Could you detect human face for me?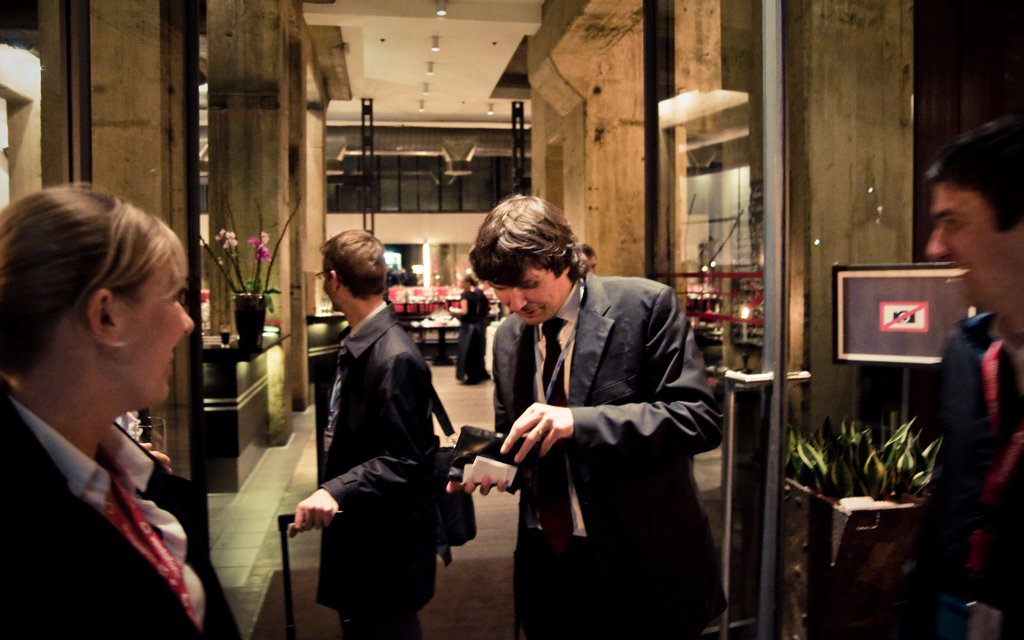
Detection result: 319, 266, 339, 312.
